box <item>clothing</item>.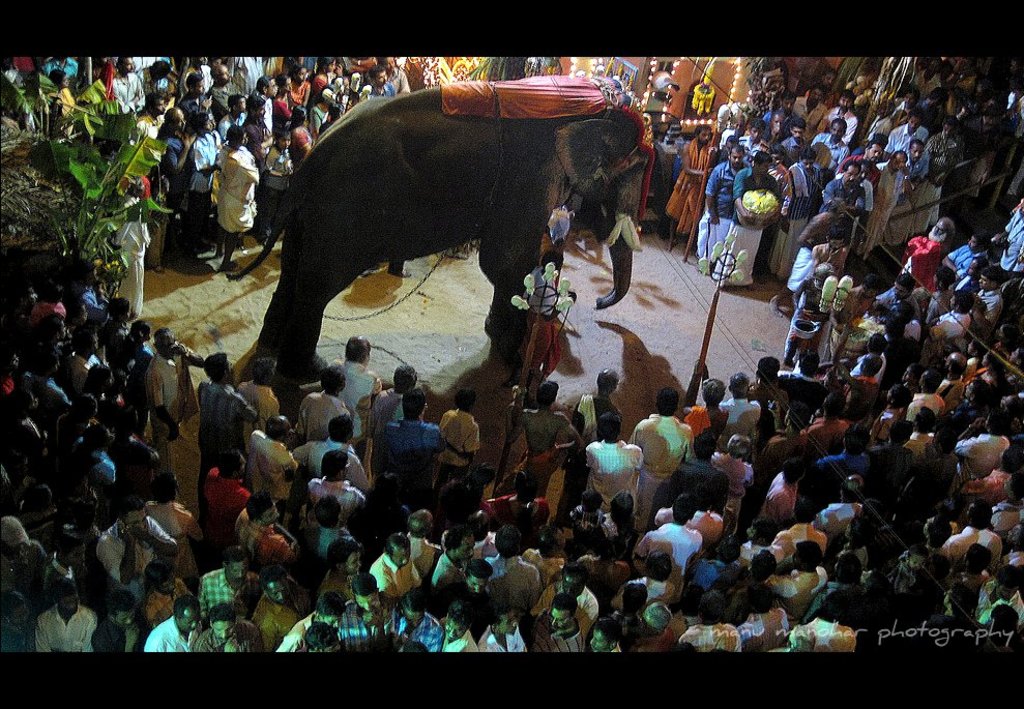
141:351:184:469.
